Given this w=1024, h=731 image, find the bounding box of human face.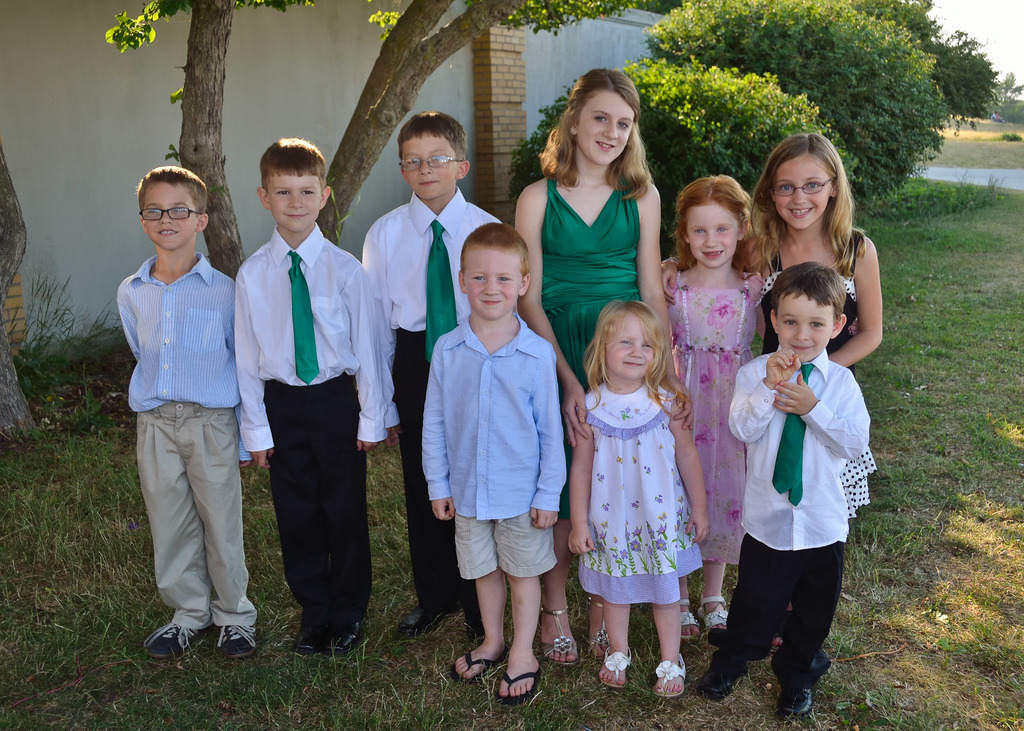
[left=260, top=159, right=327, bottom=232].
